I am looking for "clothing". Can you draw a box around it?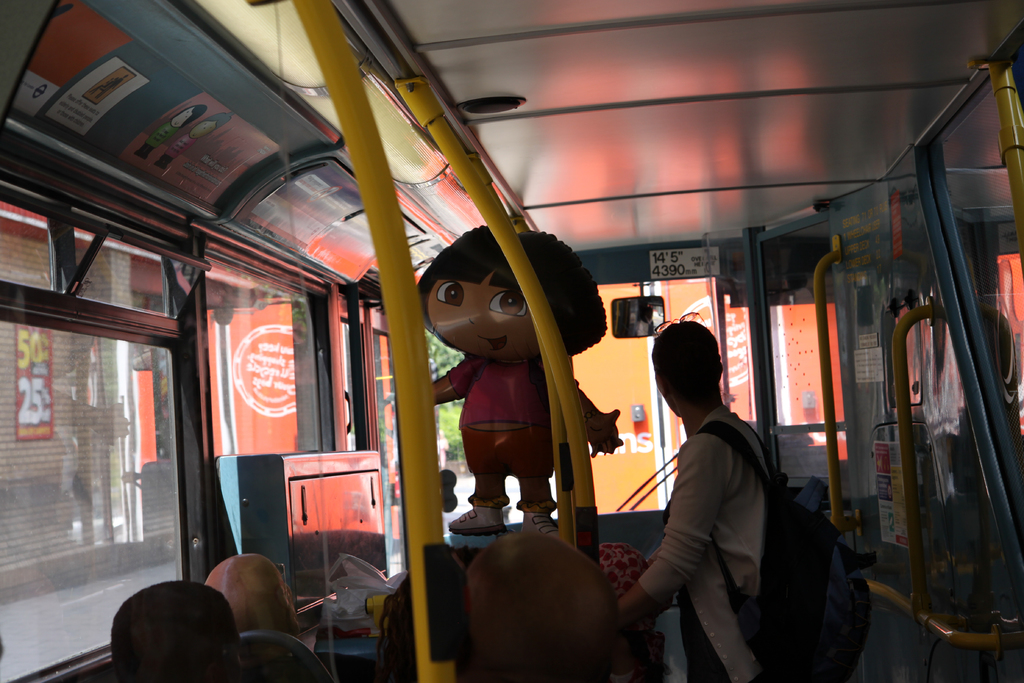
Sure, the bounding box is 641/356/806/670.
